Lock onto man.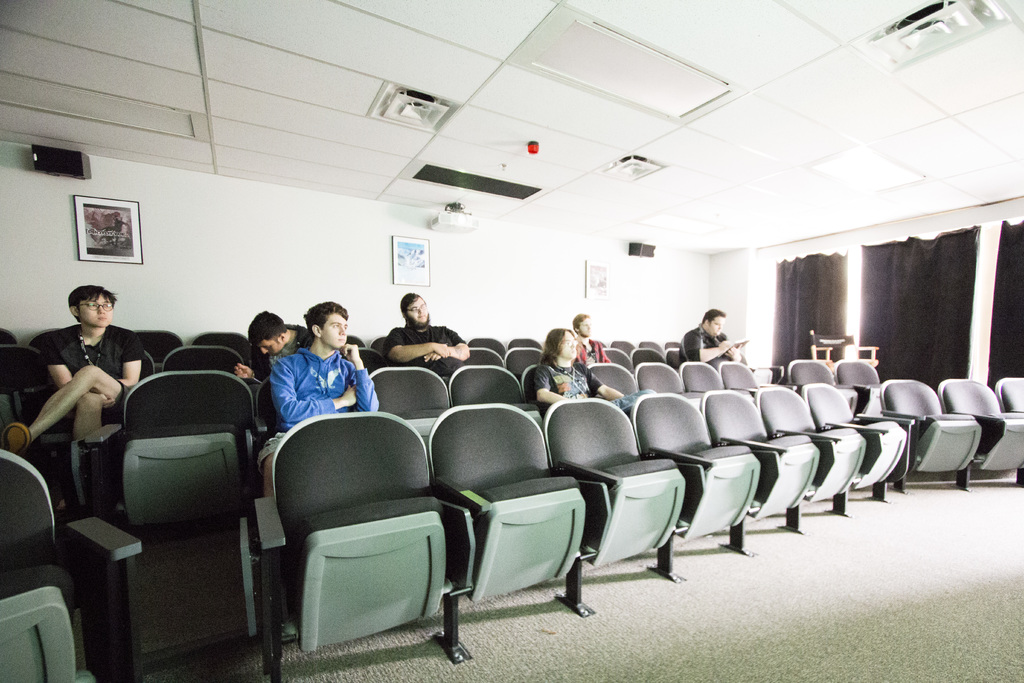
Locked: box(381, 290, 474, 378).
